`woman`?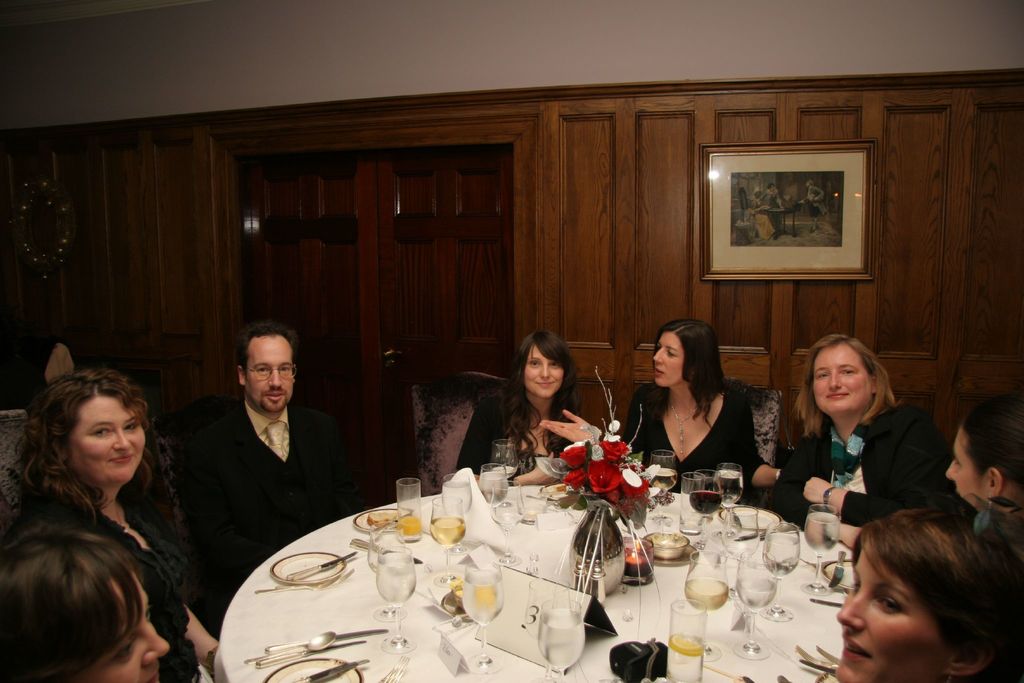
[757, 332, 943, 543]
